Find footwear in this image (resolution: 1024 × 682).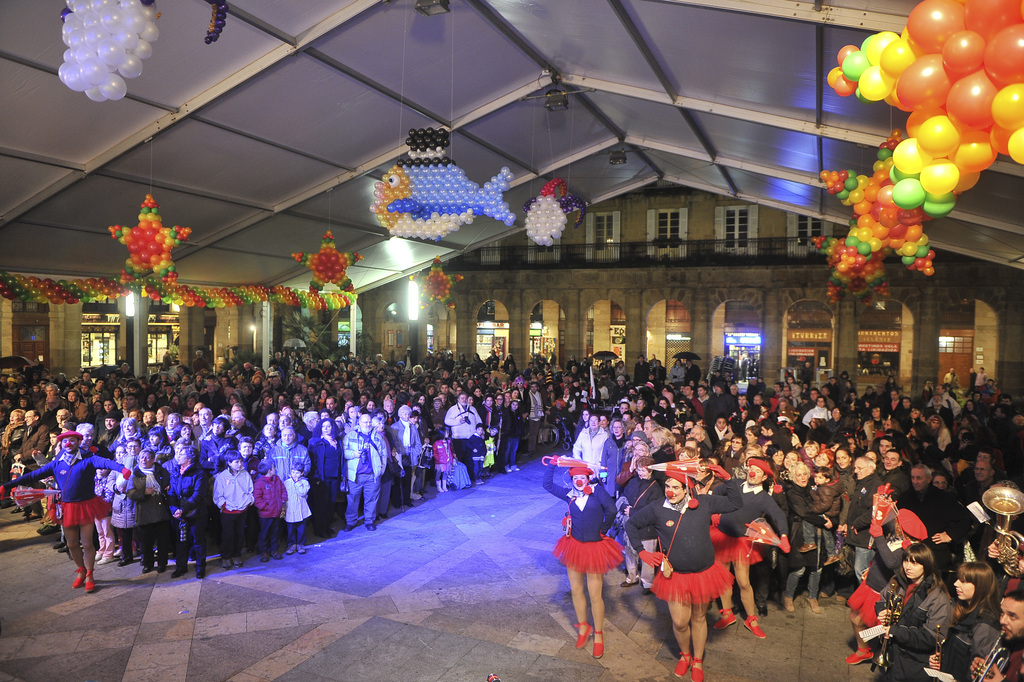
BBox(37, 523, 59, 535).
